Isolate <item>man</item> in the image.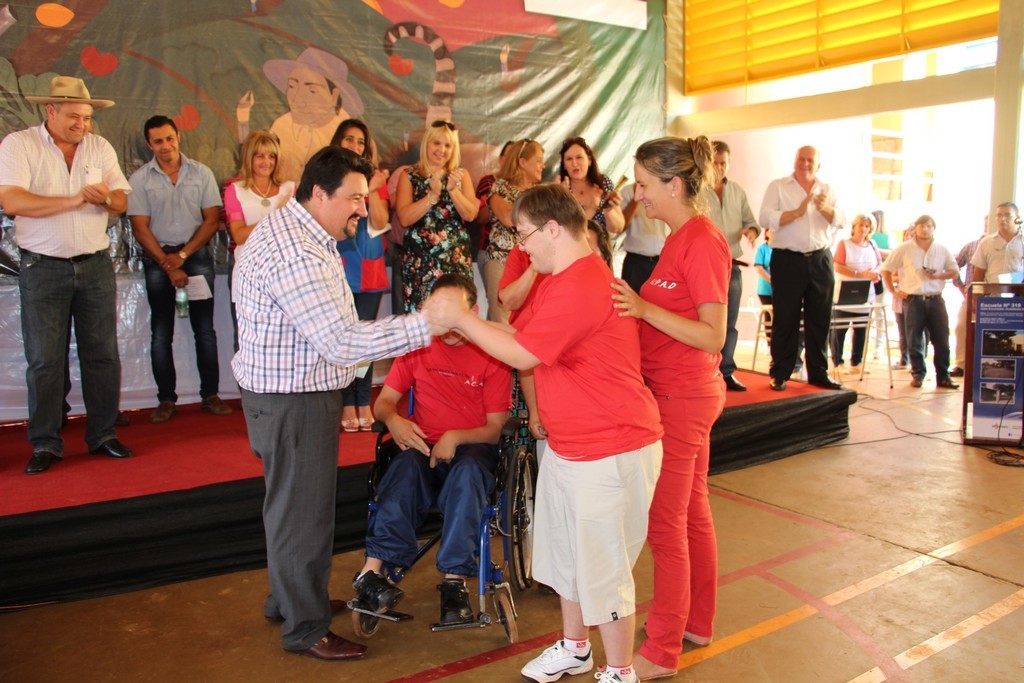
Isolated region: detection(877, 213, 958, 388).
